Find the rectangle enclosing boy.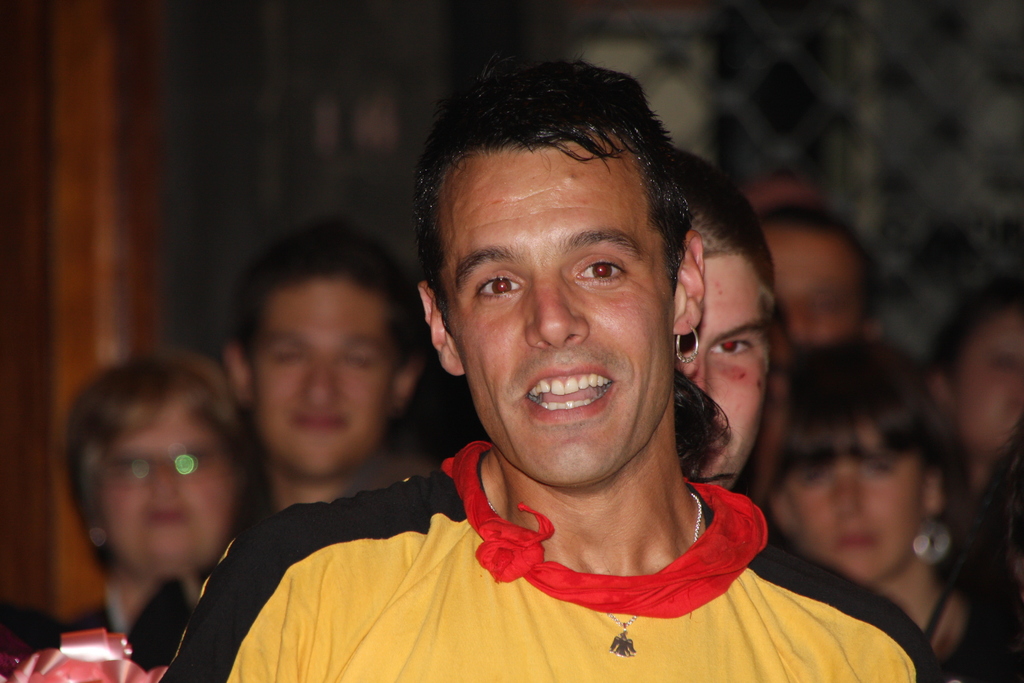
detection(755, 201, 884, 345).
